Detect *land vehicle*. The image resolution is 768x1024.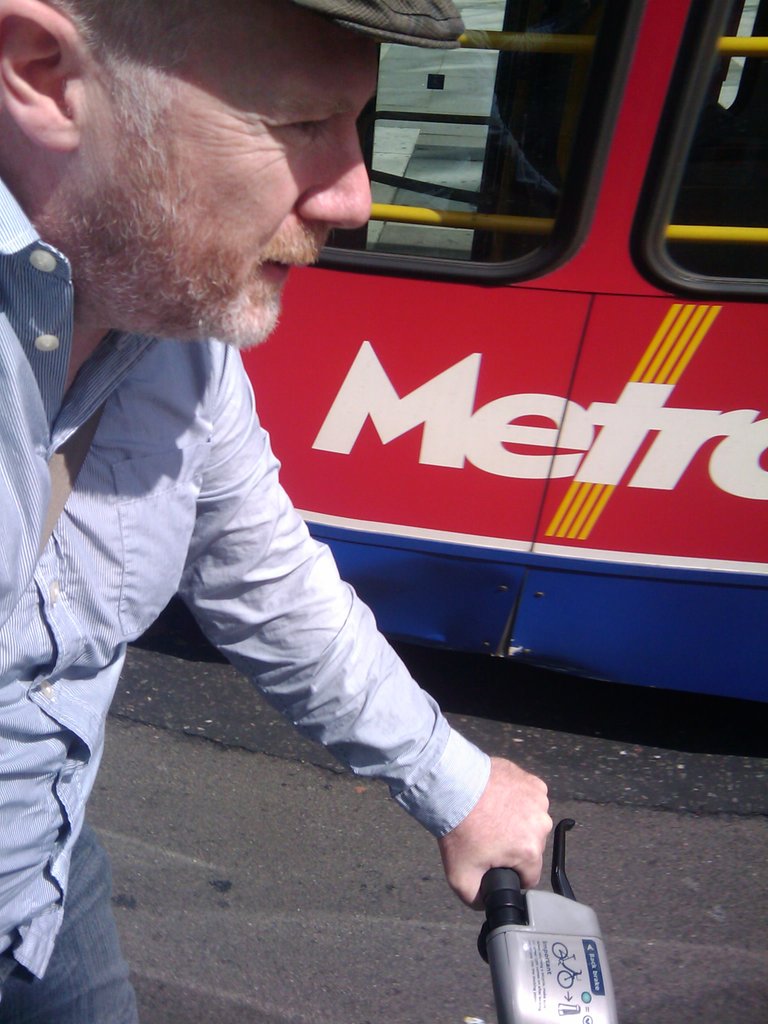
rect(466, 822, 615, 1023).
